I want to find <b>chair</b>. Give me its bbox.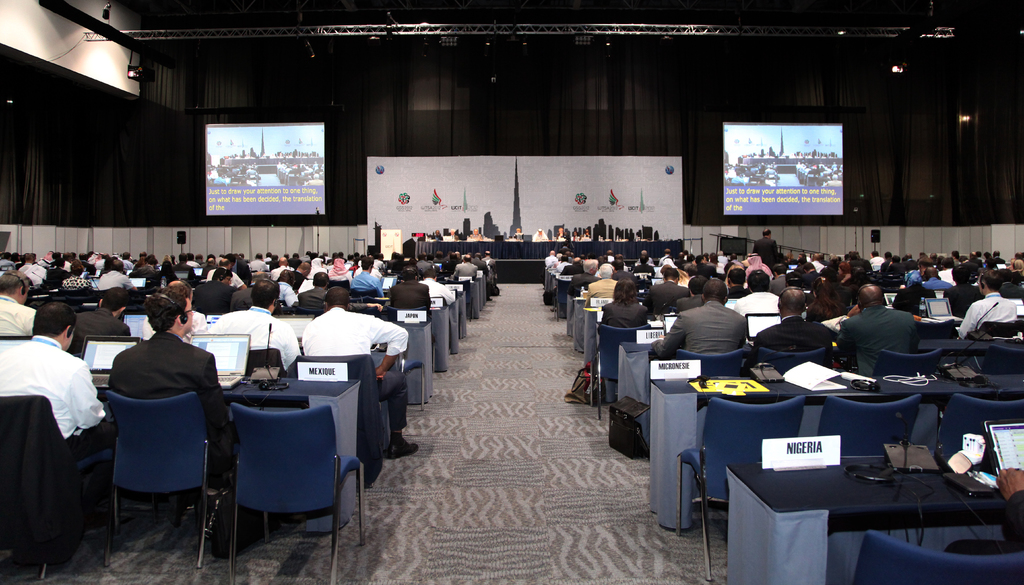
911:317:954:337.
